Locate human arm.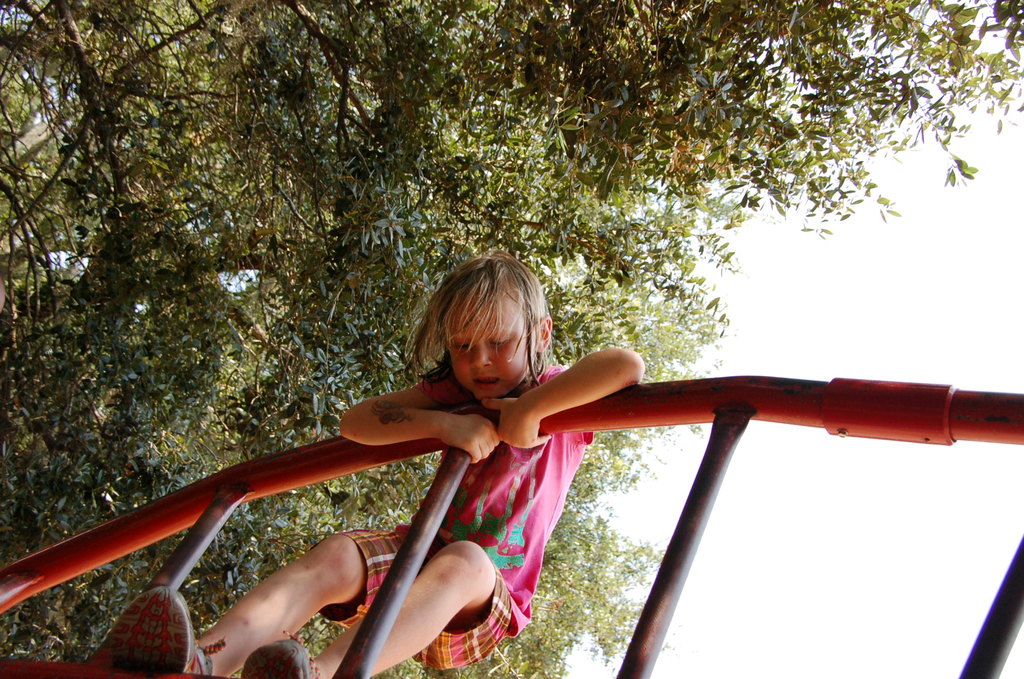
Bounding box: (479, 352, 644, 445).
